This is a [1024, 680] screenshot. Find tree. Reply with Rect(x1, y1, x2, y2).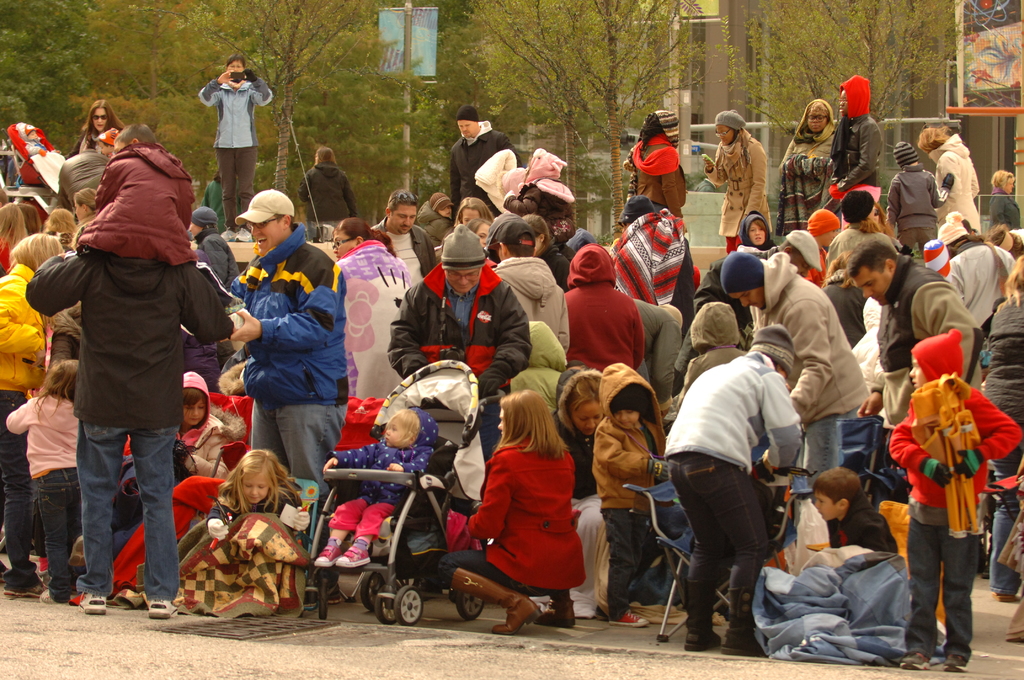
Rect(195, 0, 349, 226).
